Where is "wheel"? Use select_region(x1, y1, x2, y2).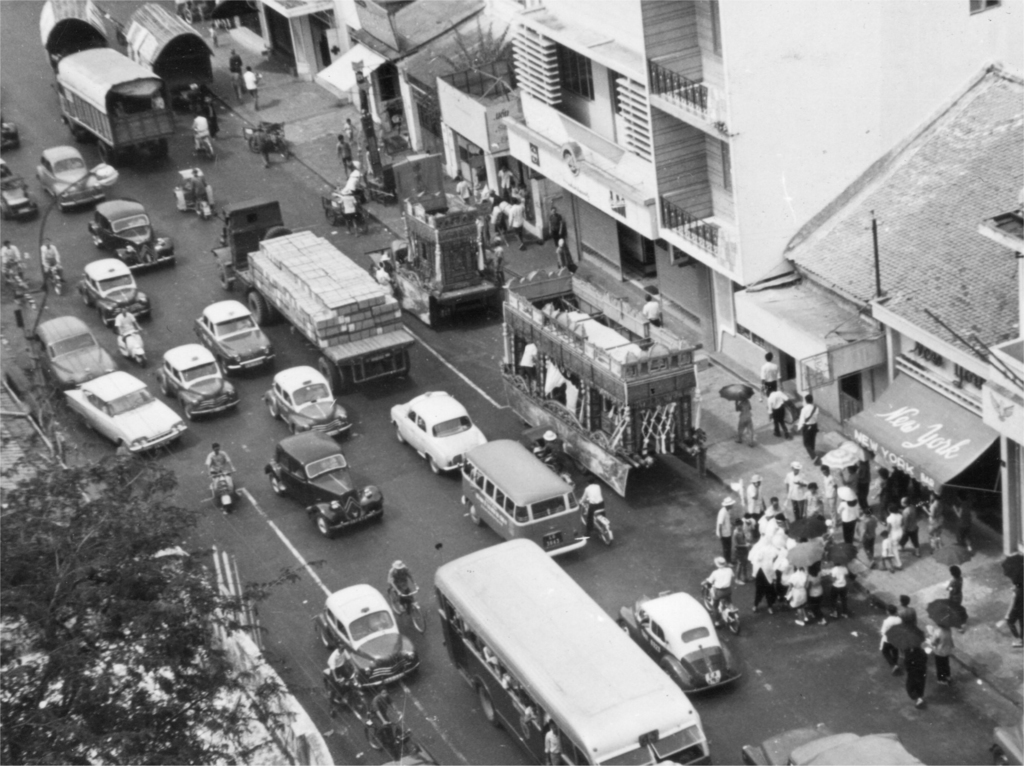
select_region(728, 609, 744, 633).
